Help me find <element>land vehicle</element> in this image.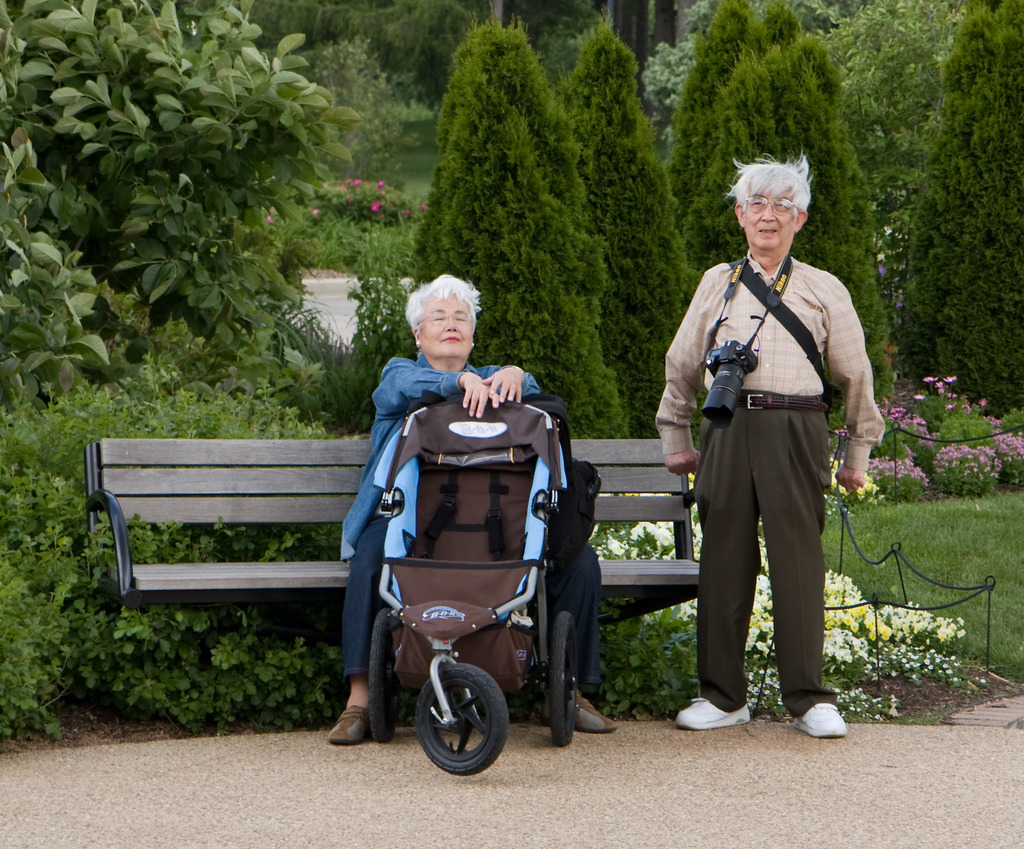
Found it: <region>363, 383, 599, 772</region>.
